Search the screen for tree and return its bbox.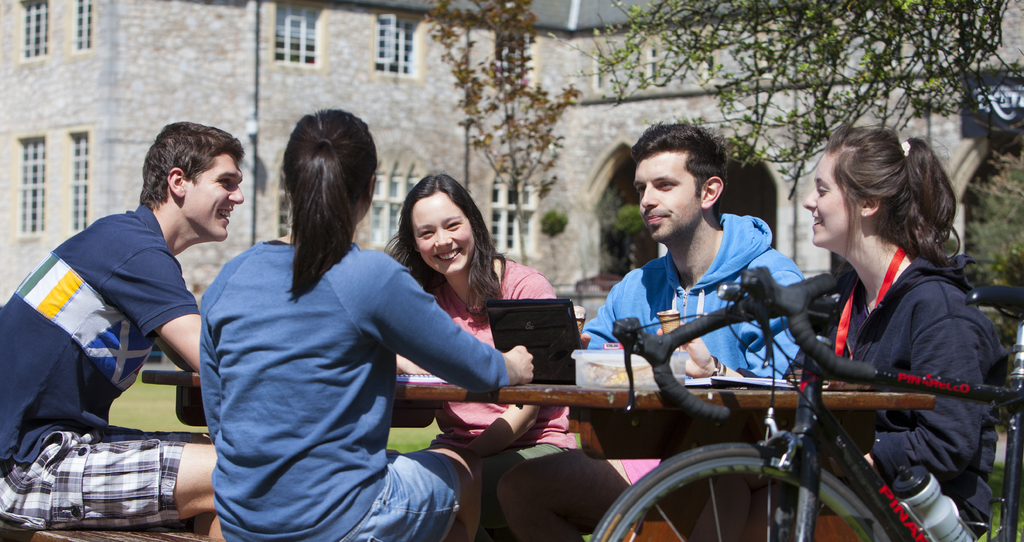
Found: box(544, 0, 1015, 198).
